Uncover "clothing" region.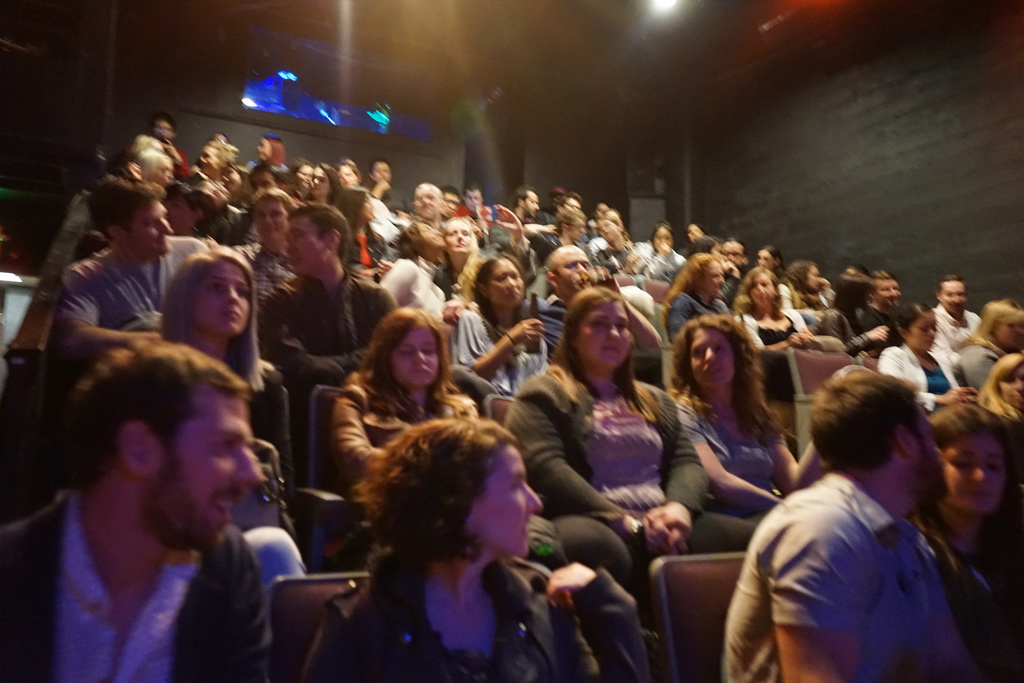
Uncovered: 320:361:472:496.
